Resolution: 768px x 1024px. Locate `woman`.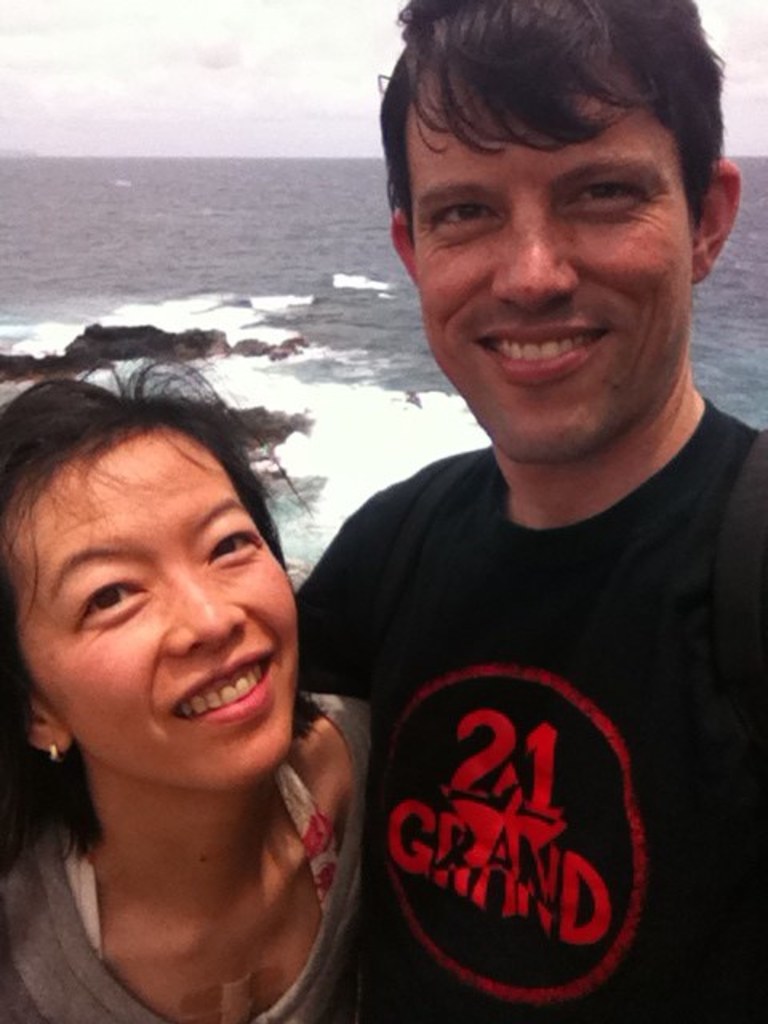
<bbox>0, 293, 410, 1023</bbox>.
